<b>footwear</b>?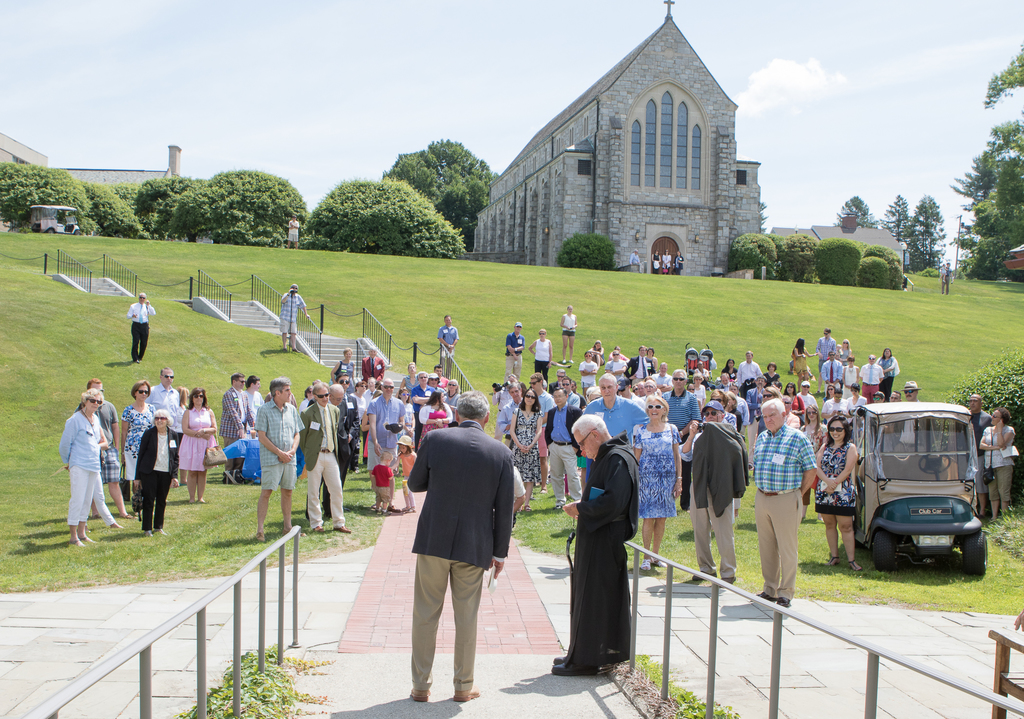
<bbox>409, 687, 431, 704</bbox>
